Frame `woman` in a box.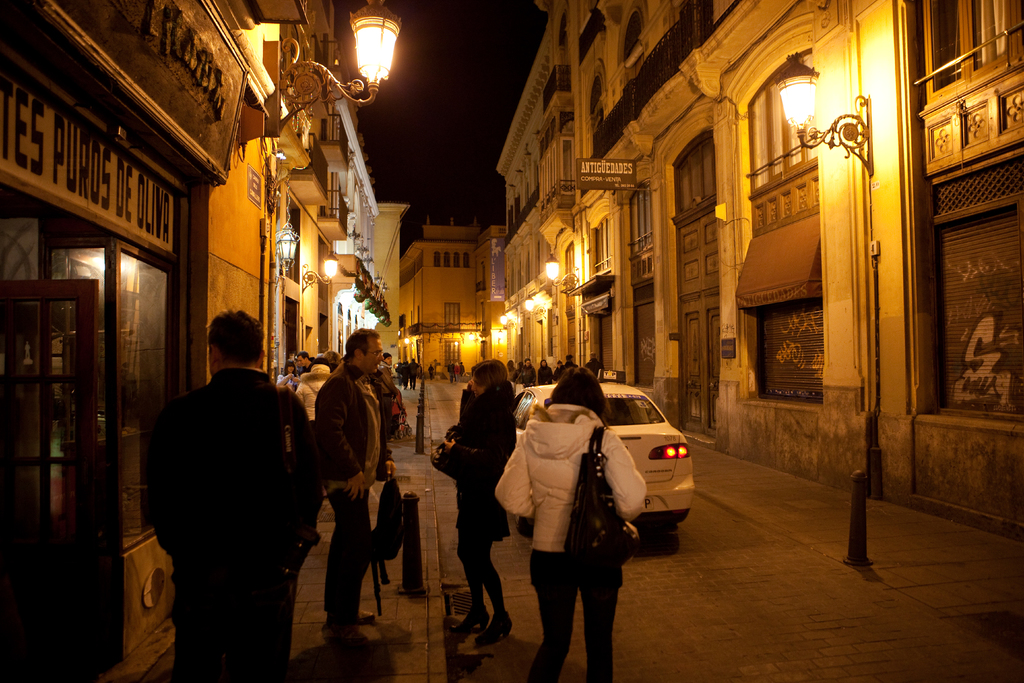
pyautogui.locateOnScreen(434, 360, 524, 649).
